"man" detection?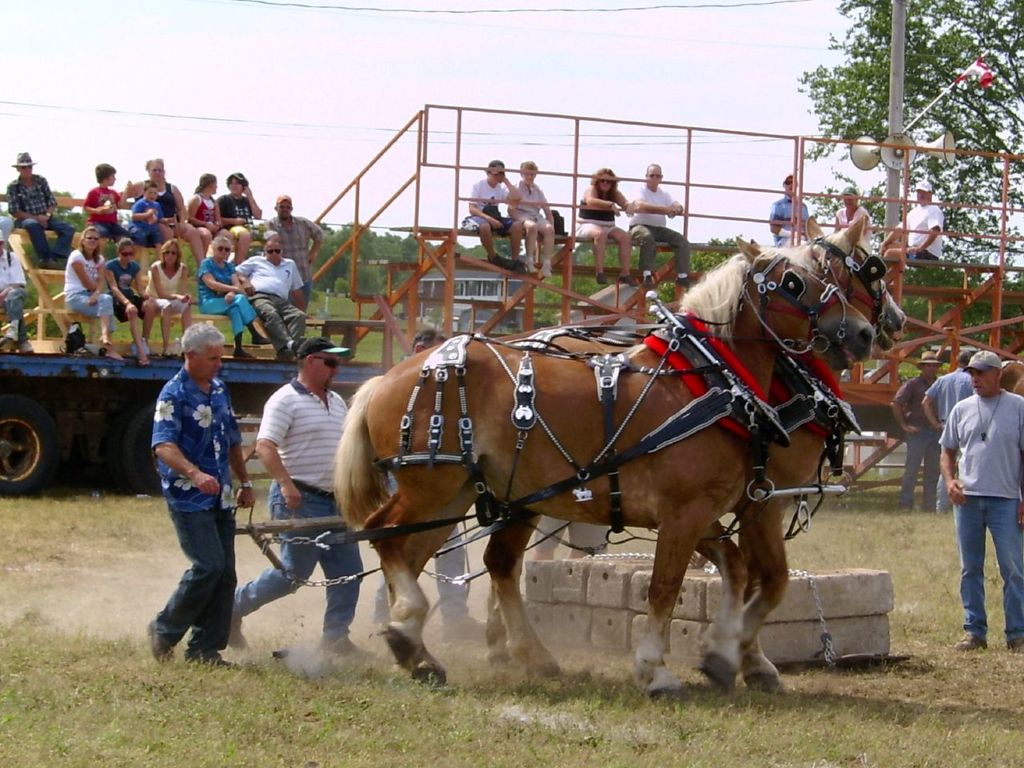
[x1=372, y1=325, x2=492, y2=639]
